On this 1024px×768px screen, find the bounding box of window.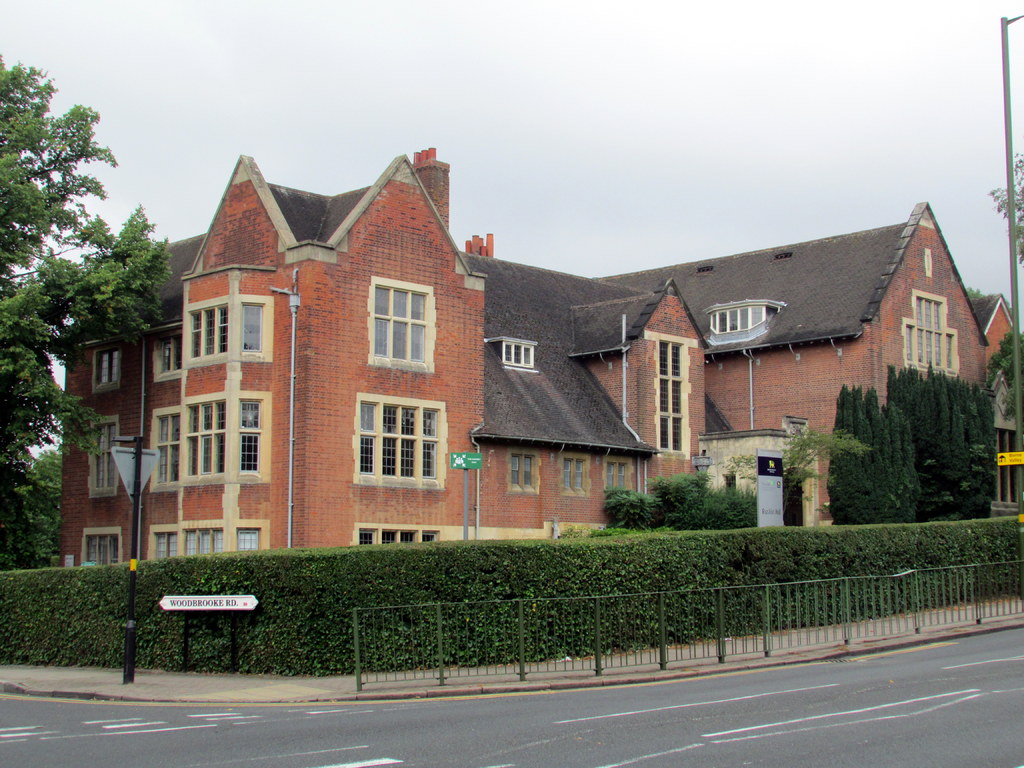
Bounding box: pyautogui.locateOnScreen(234, 396, 263, 472).
